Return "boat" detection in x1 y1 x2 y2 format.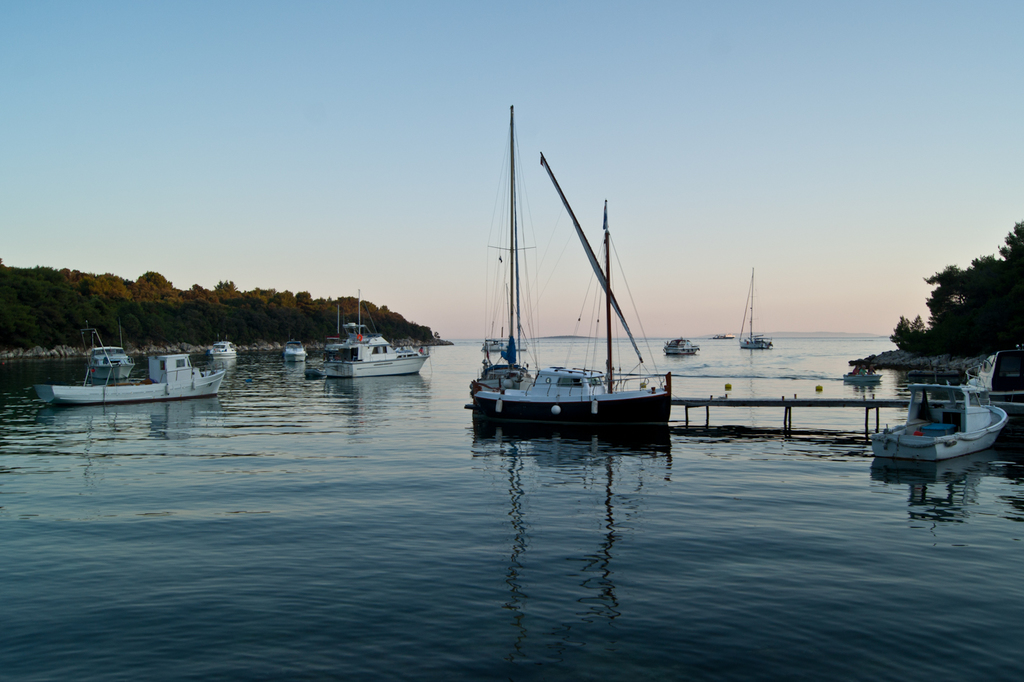
461 140 692 457.
